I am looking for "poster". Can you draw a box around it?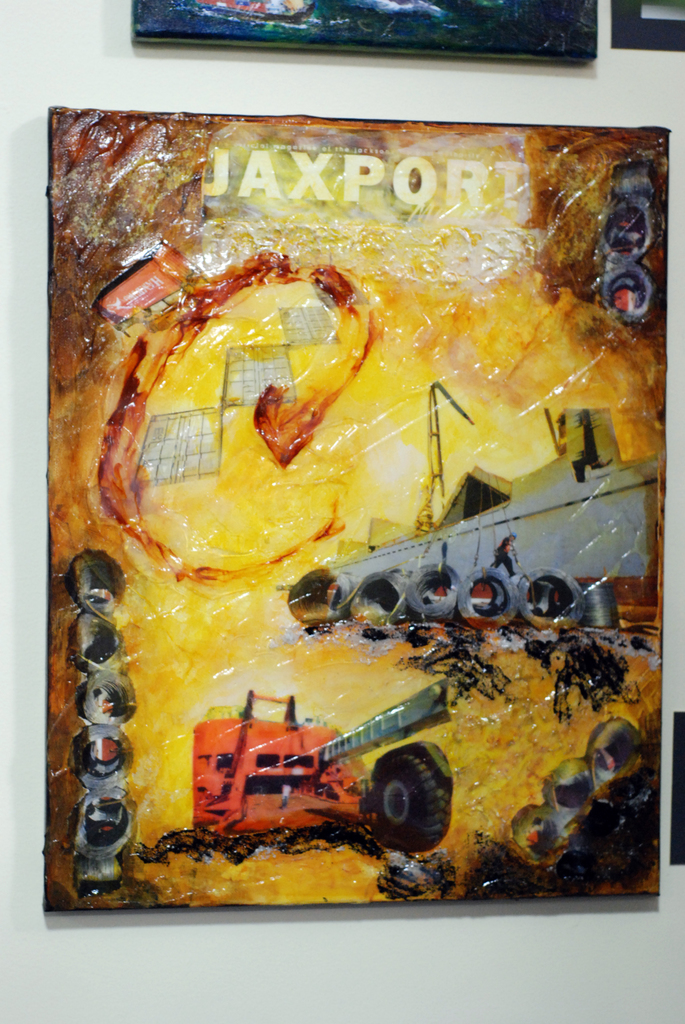
Sure, the bounding box is 129:0:608:55.
